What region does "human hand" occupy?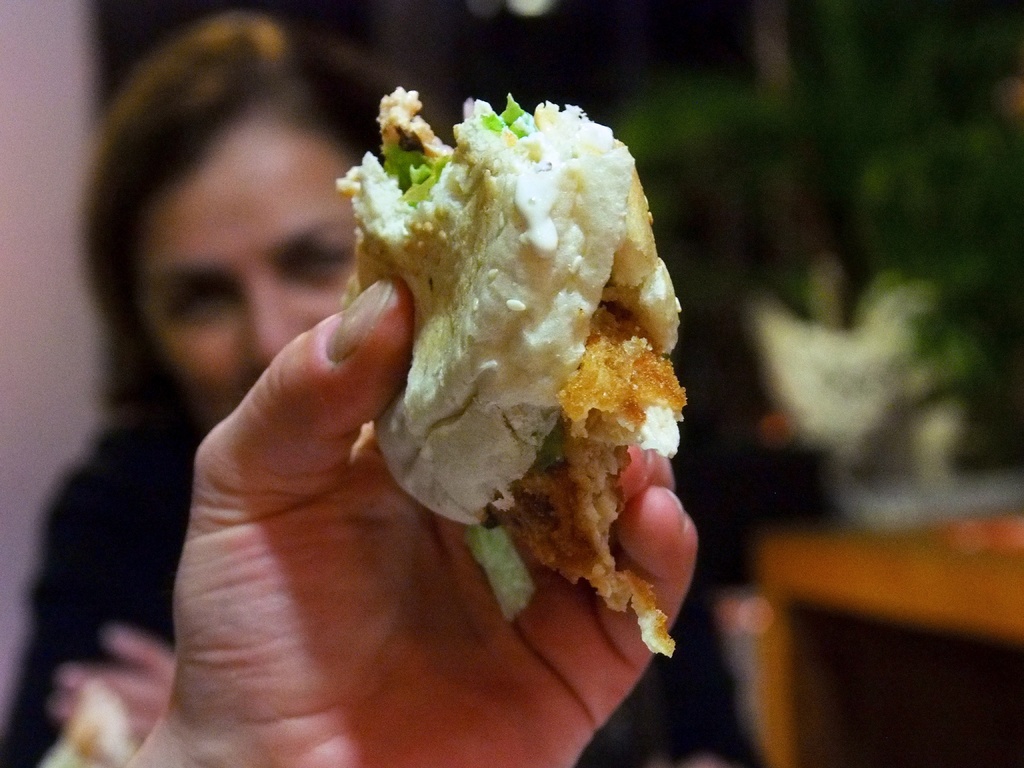
173,280,698,767.
